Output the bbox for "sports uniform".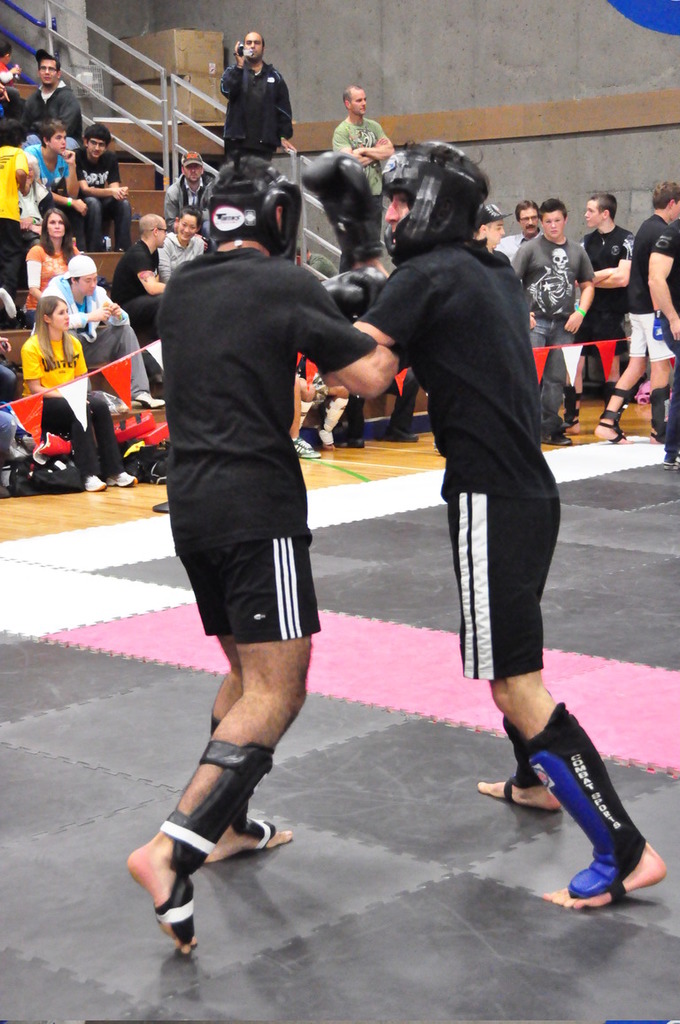
(165,232,221,276).
